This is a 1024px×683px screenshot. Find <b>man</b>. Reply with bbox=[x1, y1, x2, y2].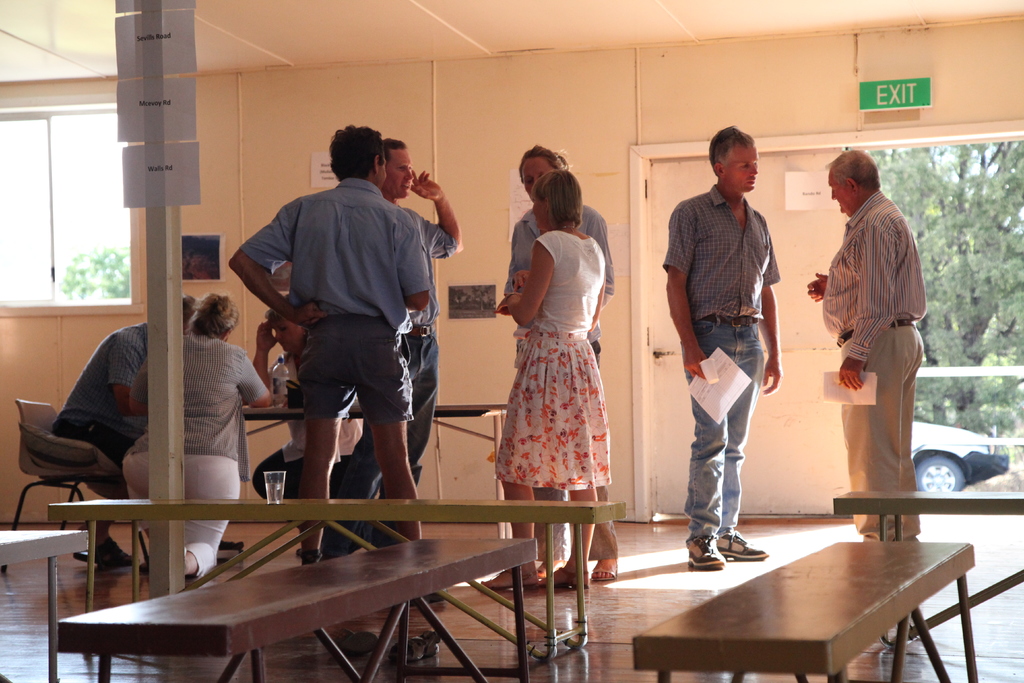
bbox=[807, 150, 925, 543].
